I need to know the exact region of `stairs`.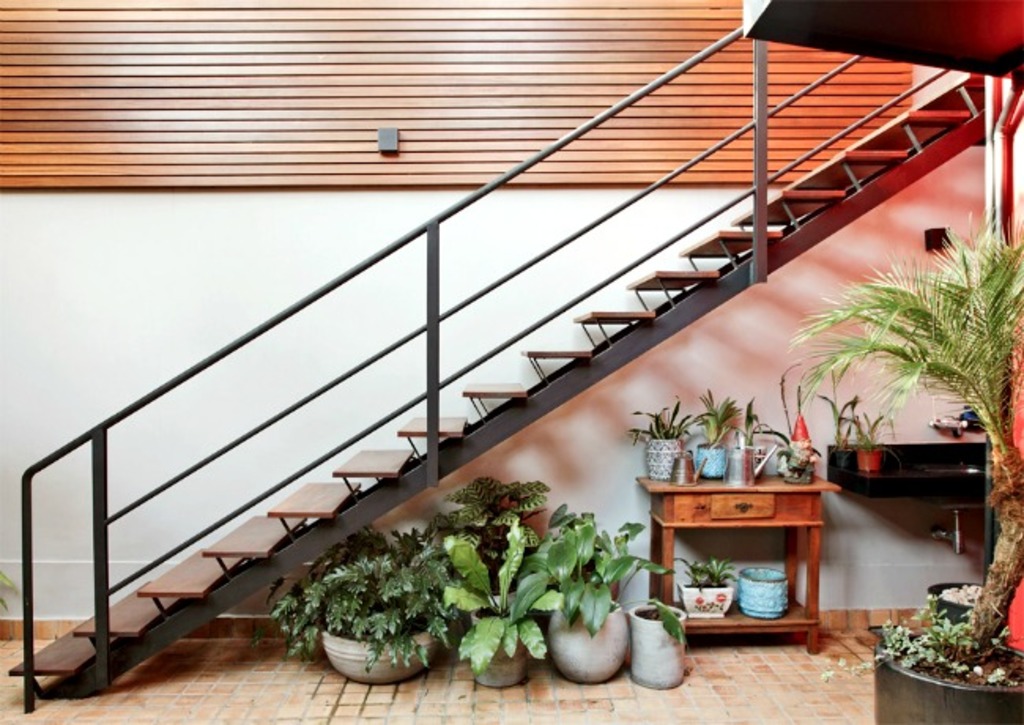
Region: 8,72,991,701.
